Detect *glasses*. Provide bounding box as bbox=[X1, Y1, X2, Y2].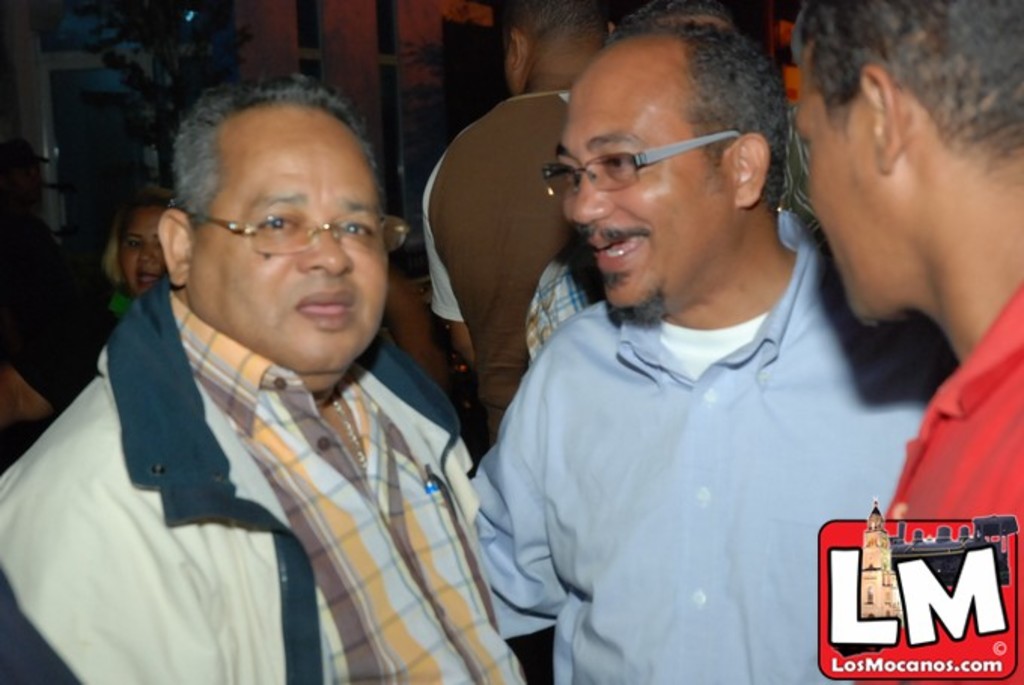
bbox=[538, 128, 741, 199].
